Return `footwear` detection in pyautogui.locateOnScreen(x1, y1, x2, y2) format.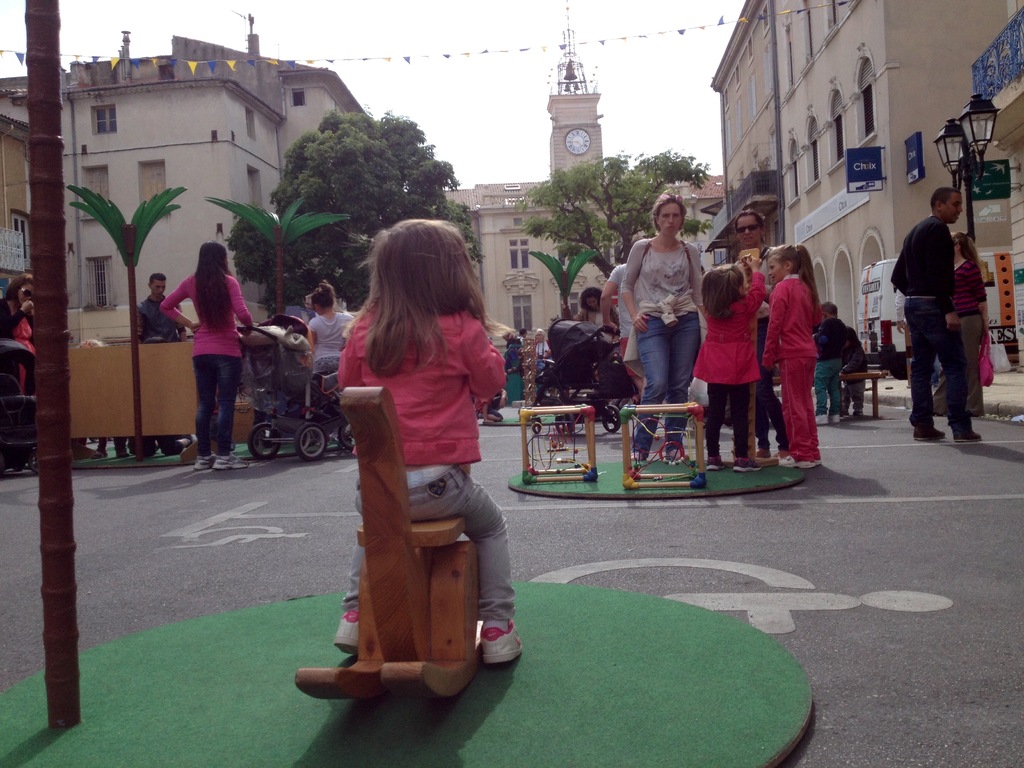
pyautogui.locateOnScreen(781, 456, 811, 470).
